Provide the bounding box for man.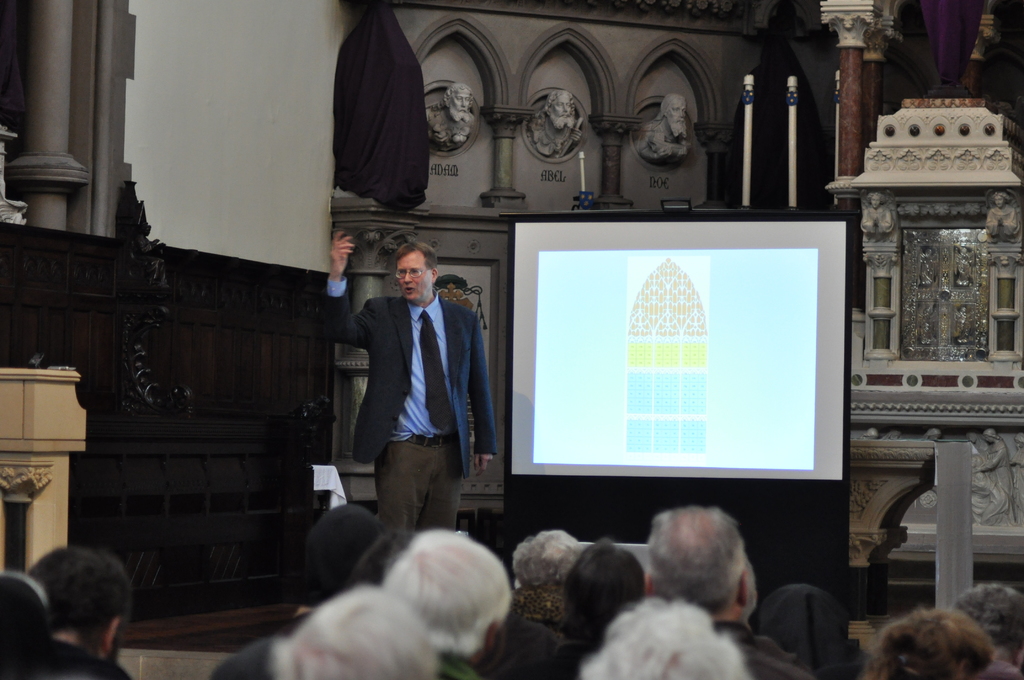
box=[207, 503, 391, 679].
